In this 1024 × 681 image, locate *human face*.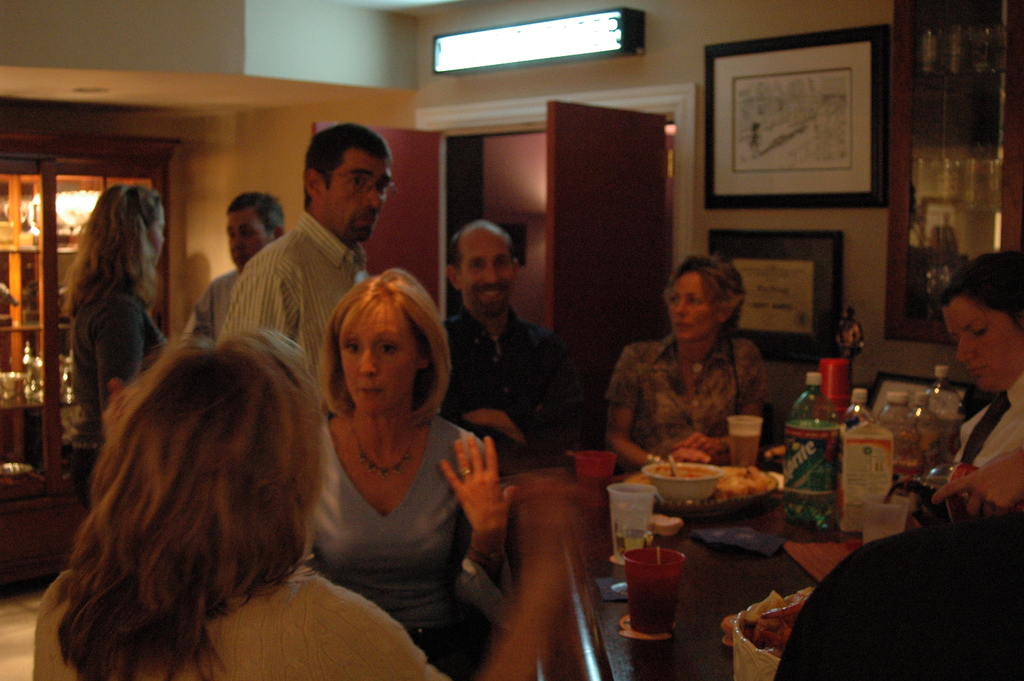
Bounding box: [941,293,1018,390].
